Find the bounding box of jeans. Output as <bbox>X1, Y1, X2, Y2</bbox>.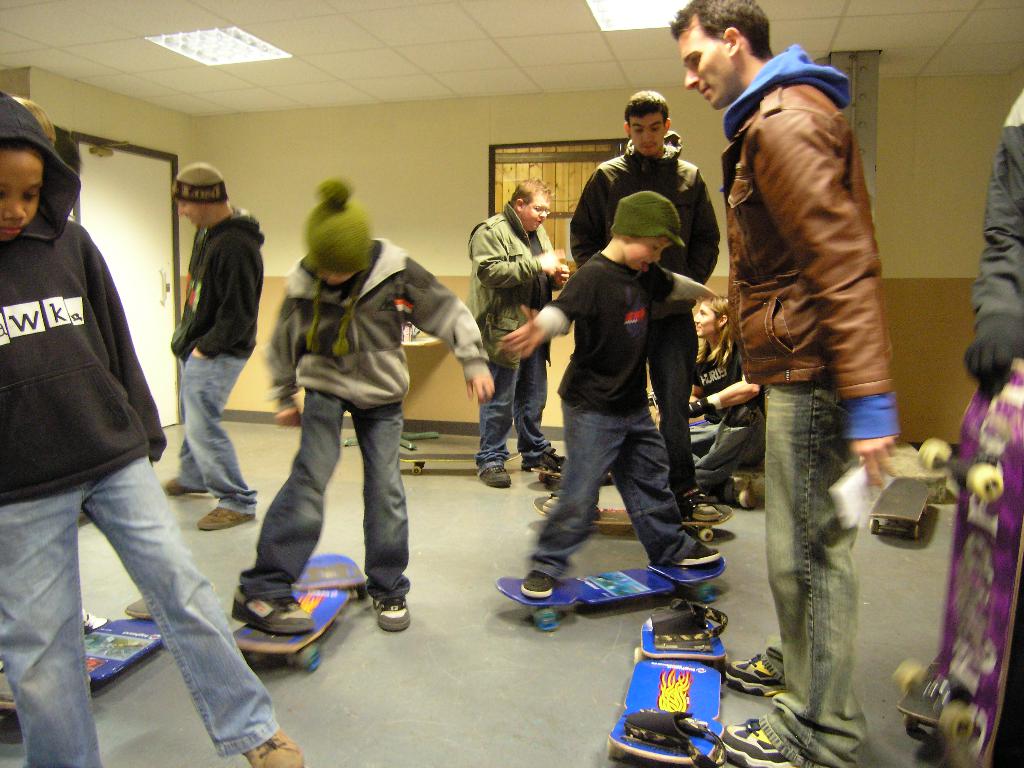
<bbox>177, 349, 258, 512</bbox>.
